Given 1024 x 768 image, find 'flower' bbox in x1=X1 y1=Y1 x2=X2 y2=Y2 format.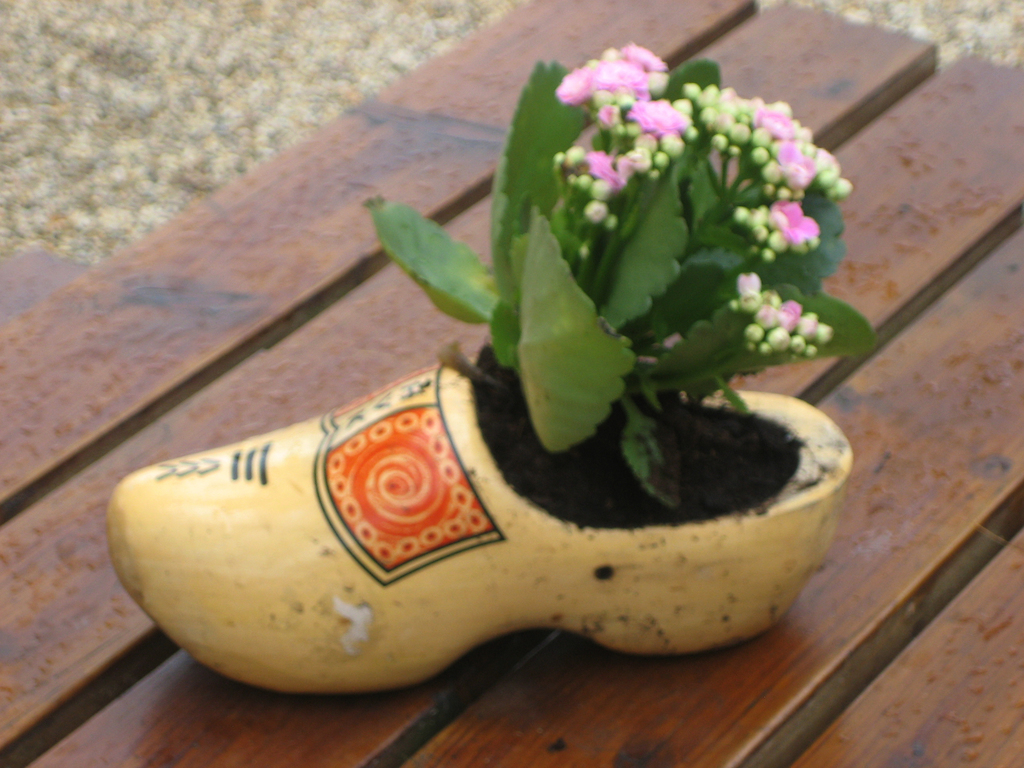
x1=624 y1=40 x2=669 y2=73.
